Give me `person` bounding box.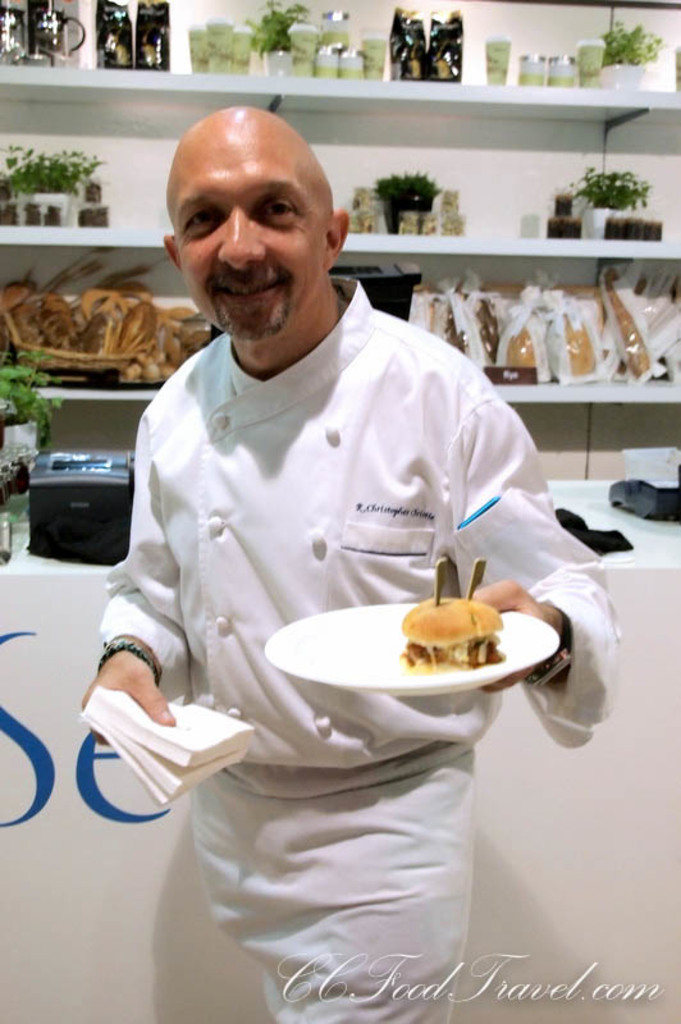
78/102/626/1023.
